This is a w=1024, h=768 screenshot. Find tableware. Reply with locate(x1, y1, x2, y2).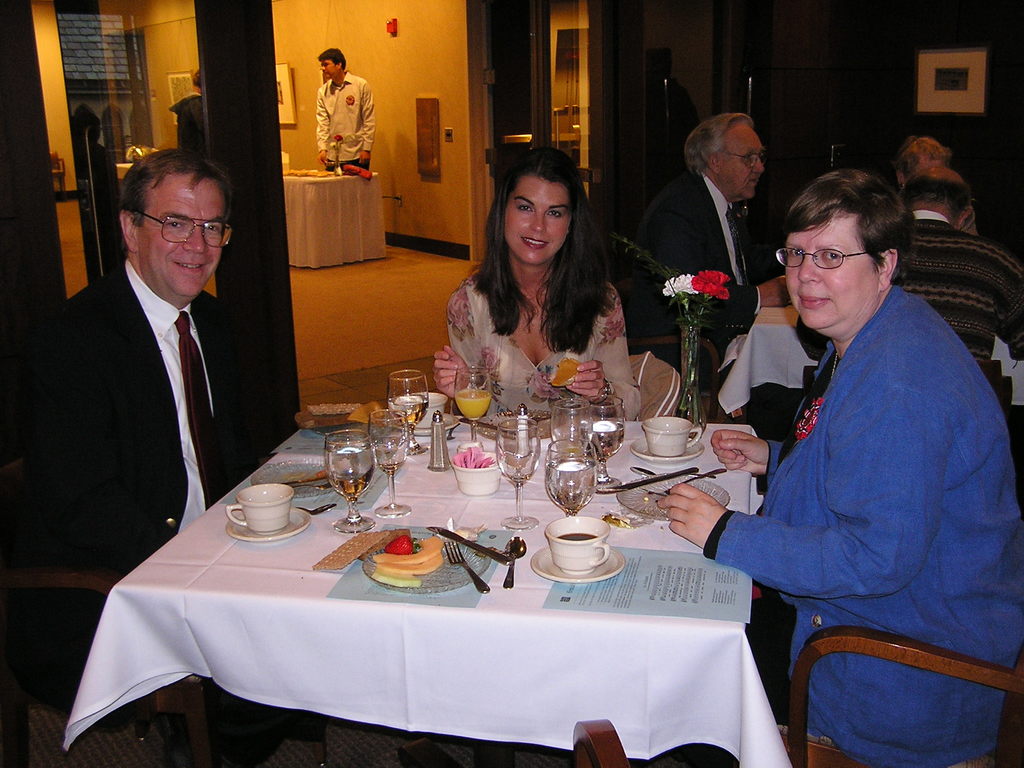
locate(326, 431, 380, 532).
